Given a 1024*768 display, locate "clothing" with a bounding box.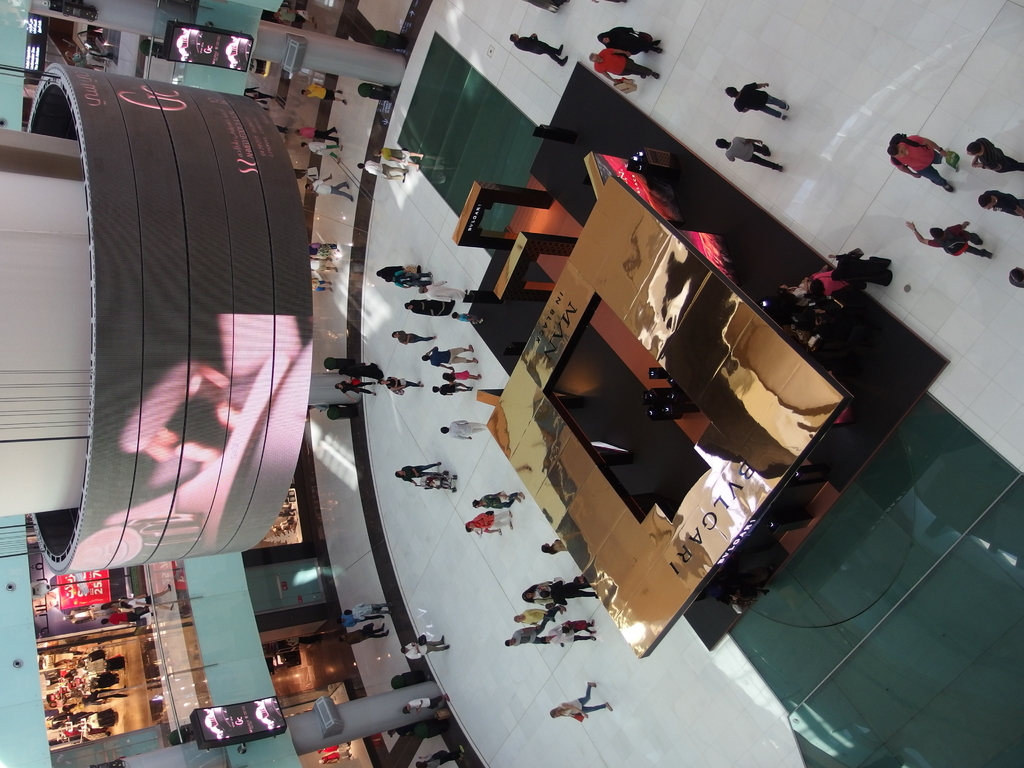
Located: {"x1": 579, "y1": 580, "x2": 591, "y2": 586}.
